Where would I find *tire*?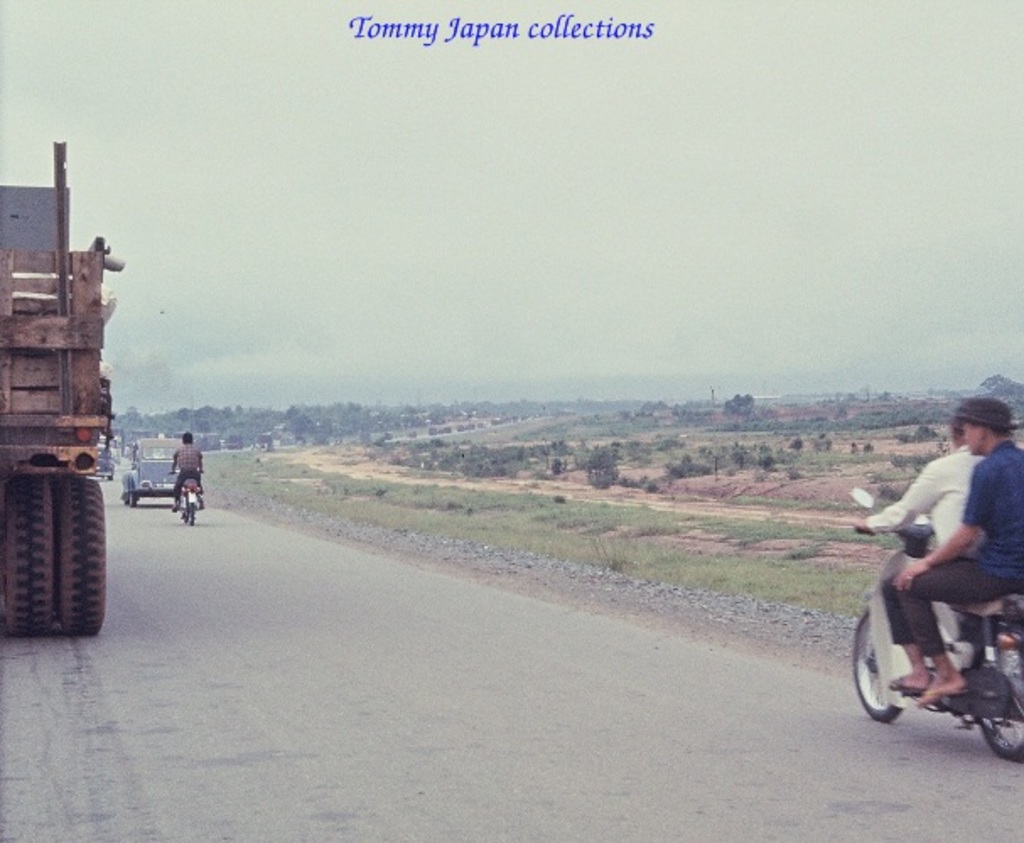
At (62,474,110,642).
